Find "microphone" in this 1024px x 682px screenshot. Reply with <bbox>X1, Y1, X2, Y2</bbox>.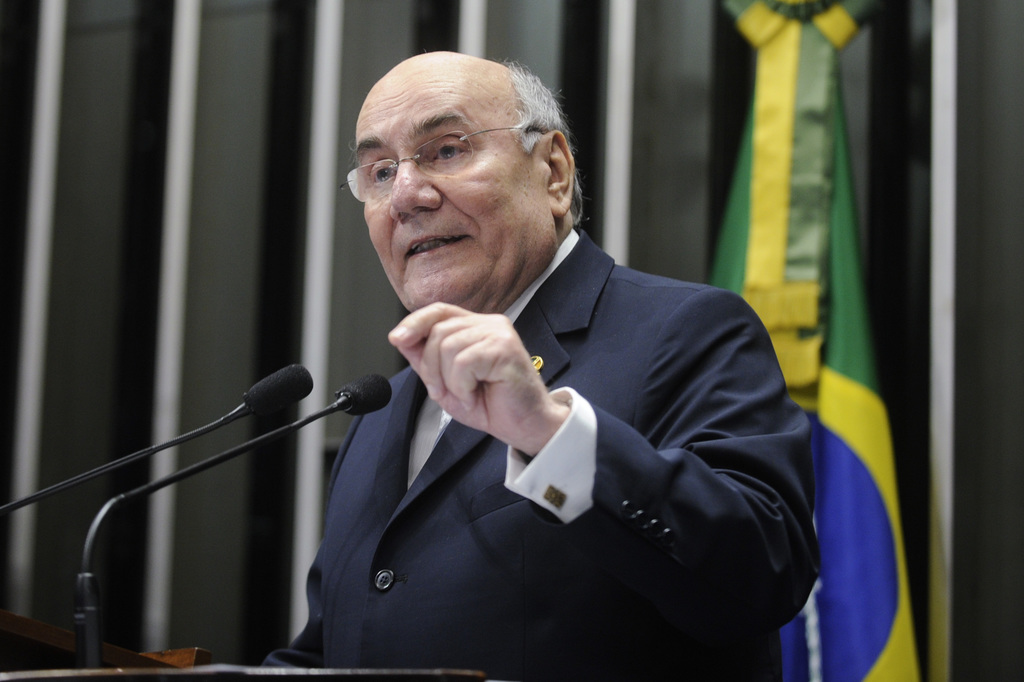
<bbox>245, 361, 317, 418</bbox>.
